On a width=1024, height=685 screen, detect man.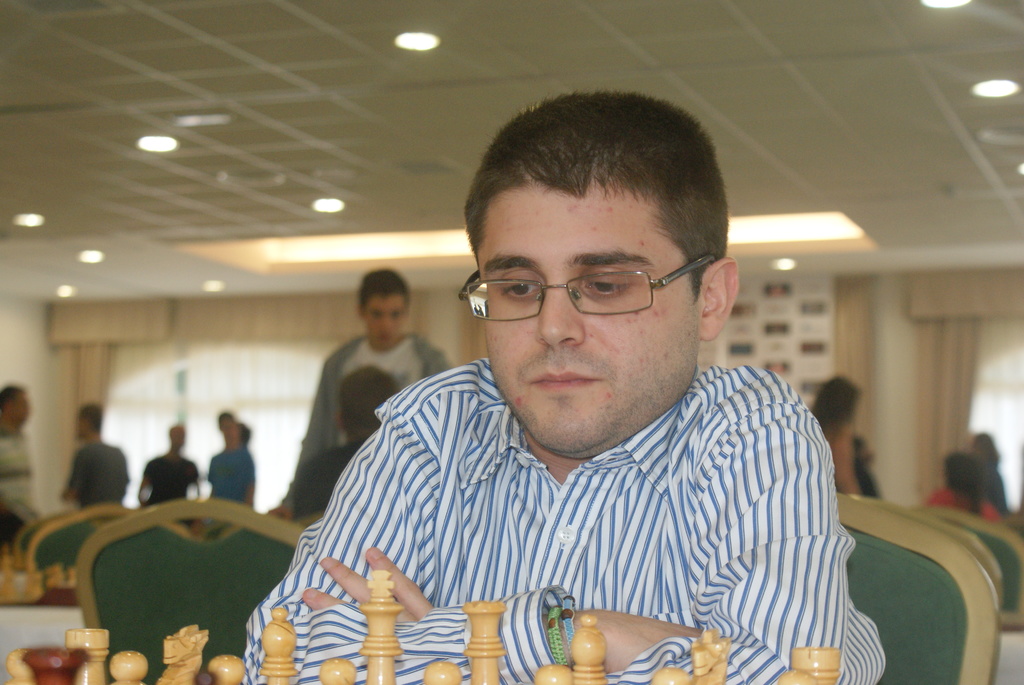
{"left": 0, "top": 386, "right": 42, "bottom": 519}.
